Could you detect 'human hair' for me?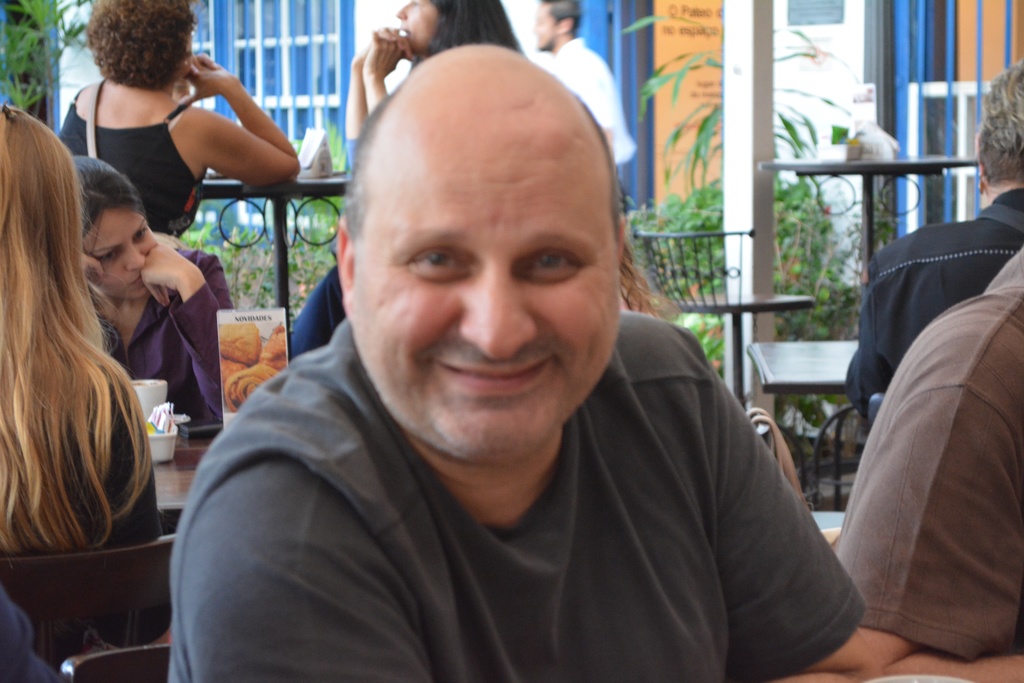
Detection result: pyautogui.locateOnScreen(979, 68, 1023, 190).
